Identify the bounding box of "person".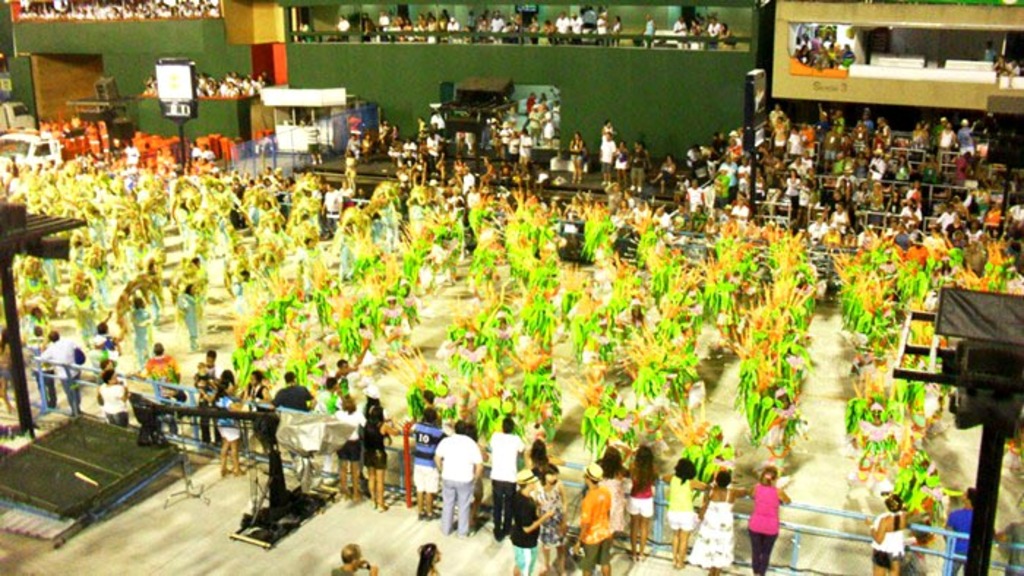
629:442:666:557.
